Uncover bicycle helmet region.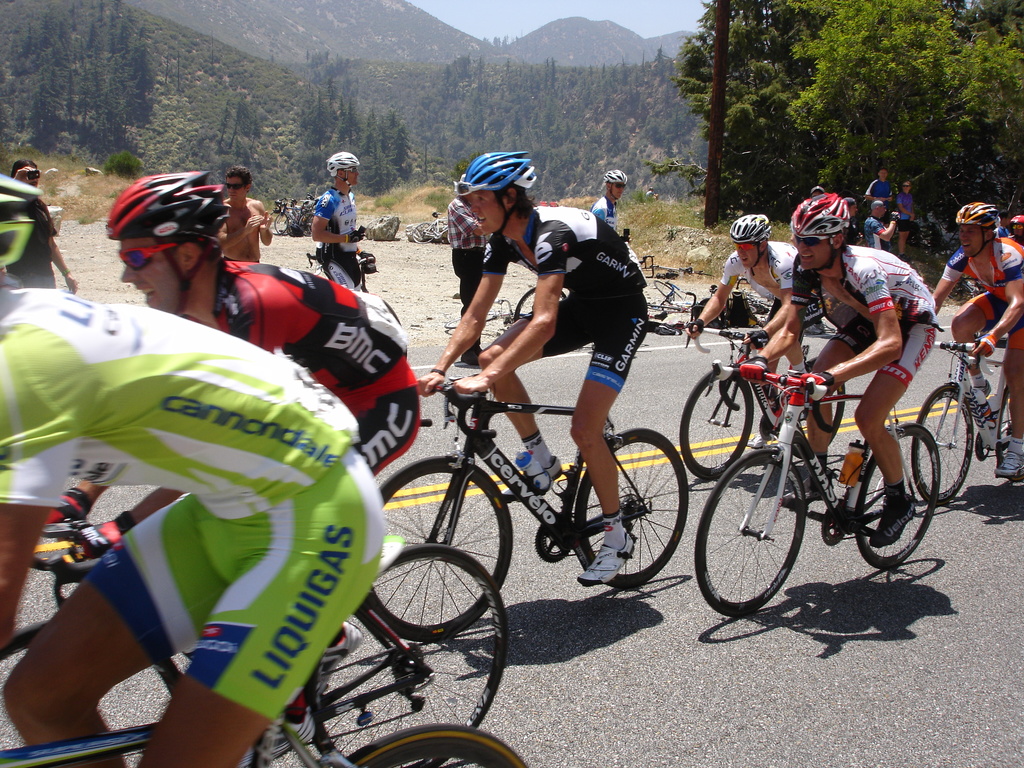
Uncovered: <bbox>957, 203, 1004, 236</bbox>.
